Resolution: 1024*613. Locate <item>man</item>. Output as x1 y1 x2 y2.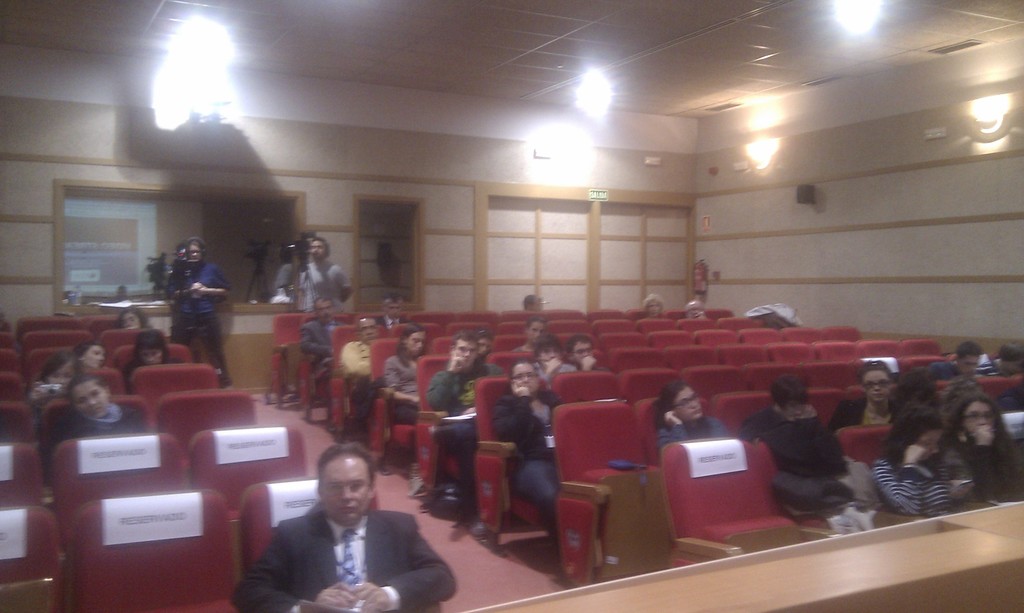
683 299 707 320.
